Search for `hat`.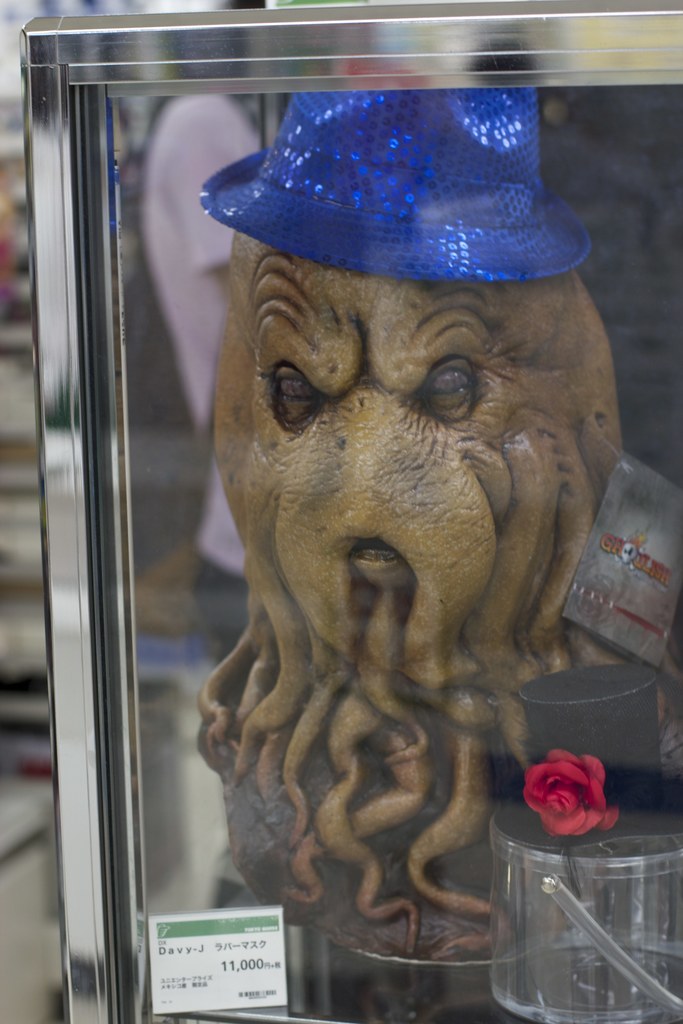
Found at bbox=[199, 92, 589, 287].
